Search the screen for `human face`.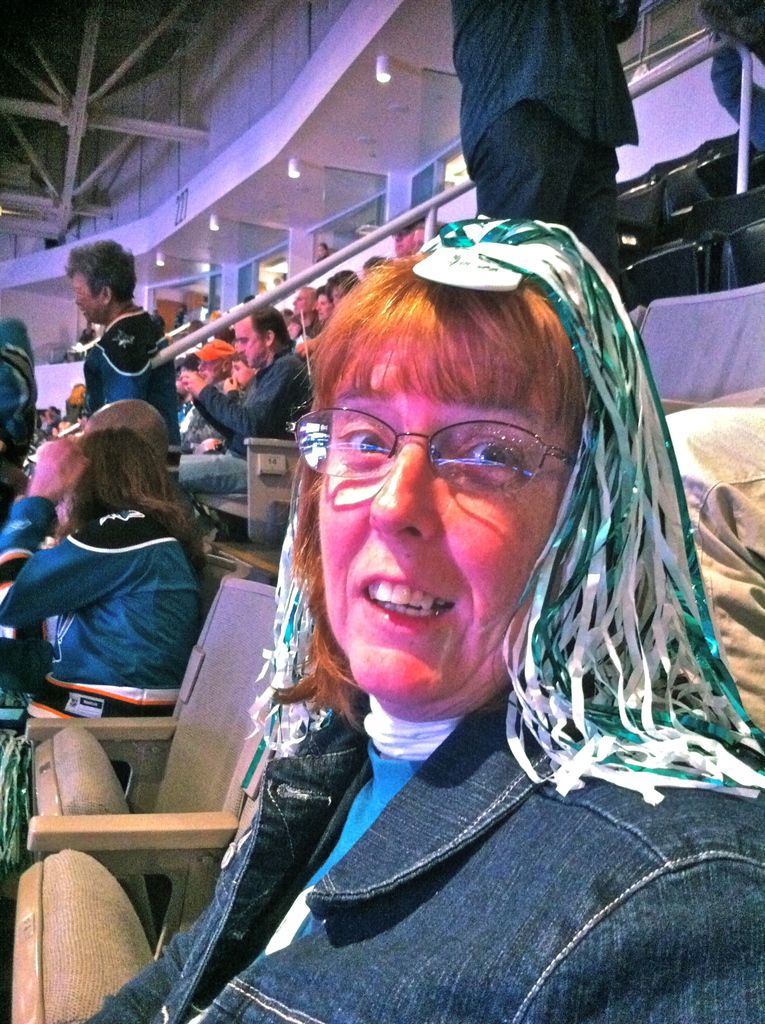
Found at rect(291, 289, 310, 314).
